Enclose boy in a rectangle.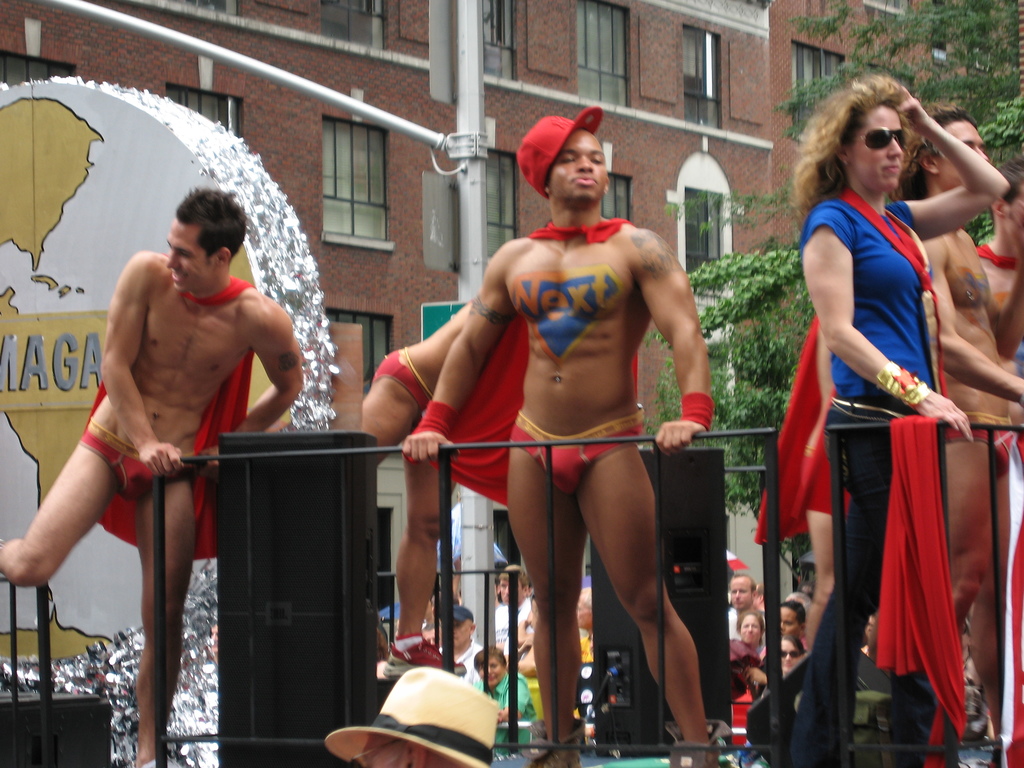
box=[0, 186, 305, 767].
